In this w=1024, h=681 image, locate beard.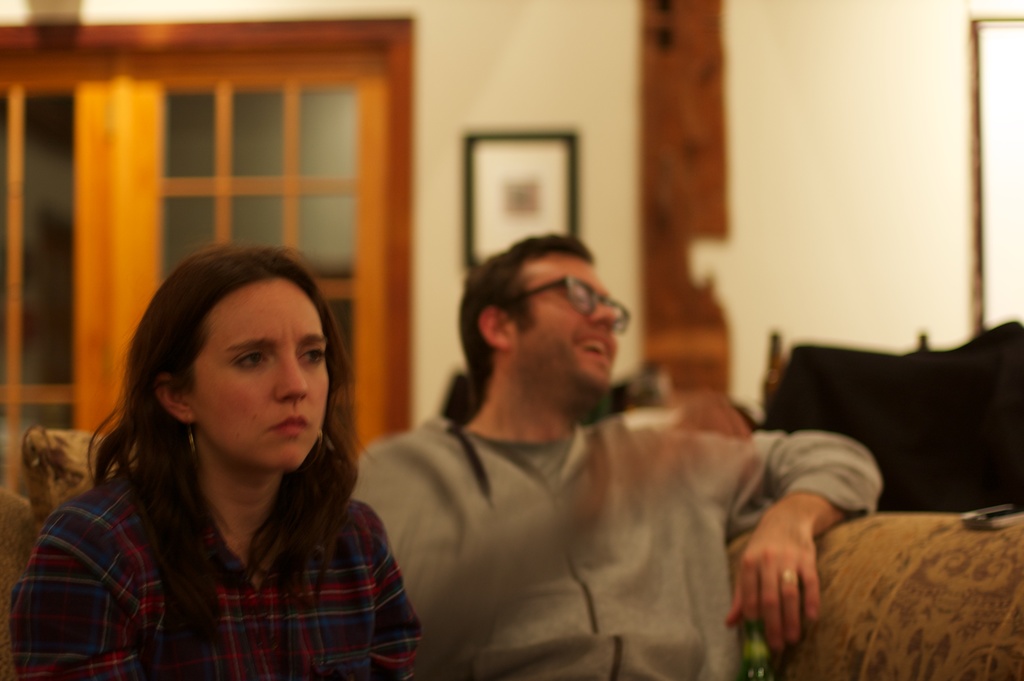
Bounding box: 509,324,613,416.
